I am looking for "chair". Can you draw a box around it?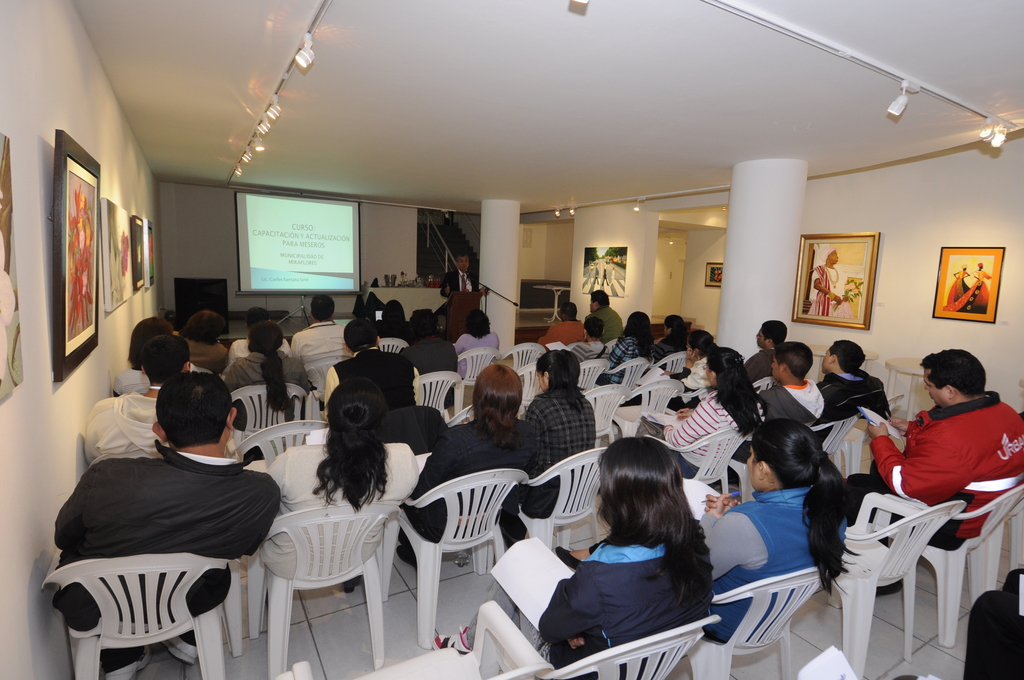
Sure, the bounding box is [465,606,724,679].
